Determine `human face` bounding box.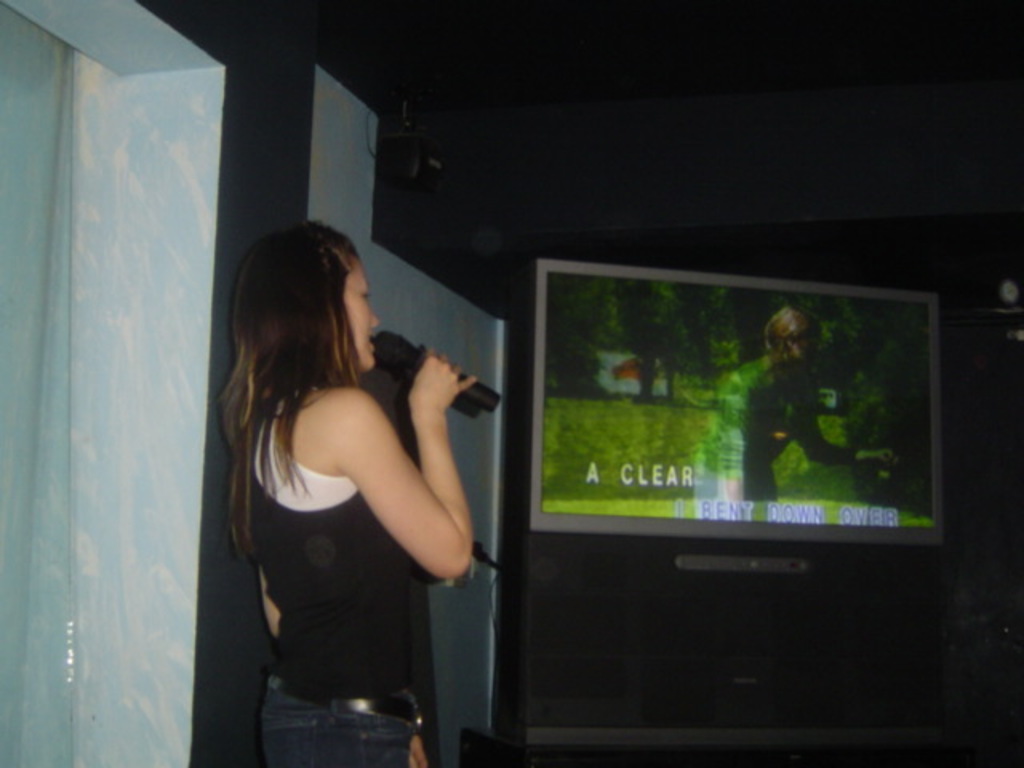
Determined: <bbox>339, 256, 379, 374</bbox>.
